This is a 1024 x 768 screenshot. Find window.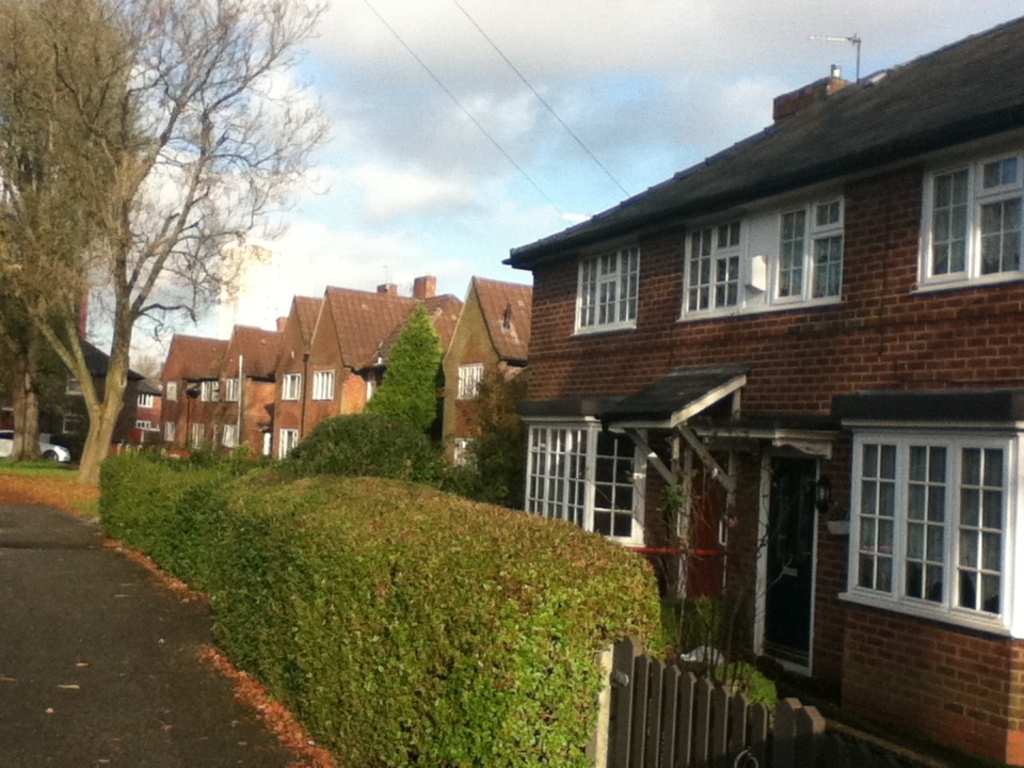
Bounding box: select_region(0, 430, 11, 443).
